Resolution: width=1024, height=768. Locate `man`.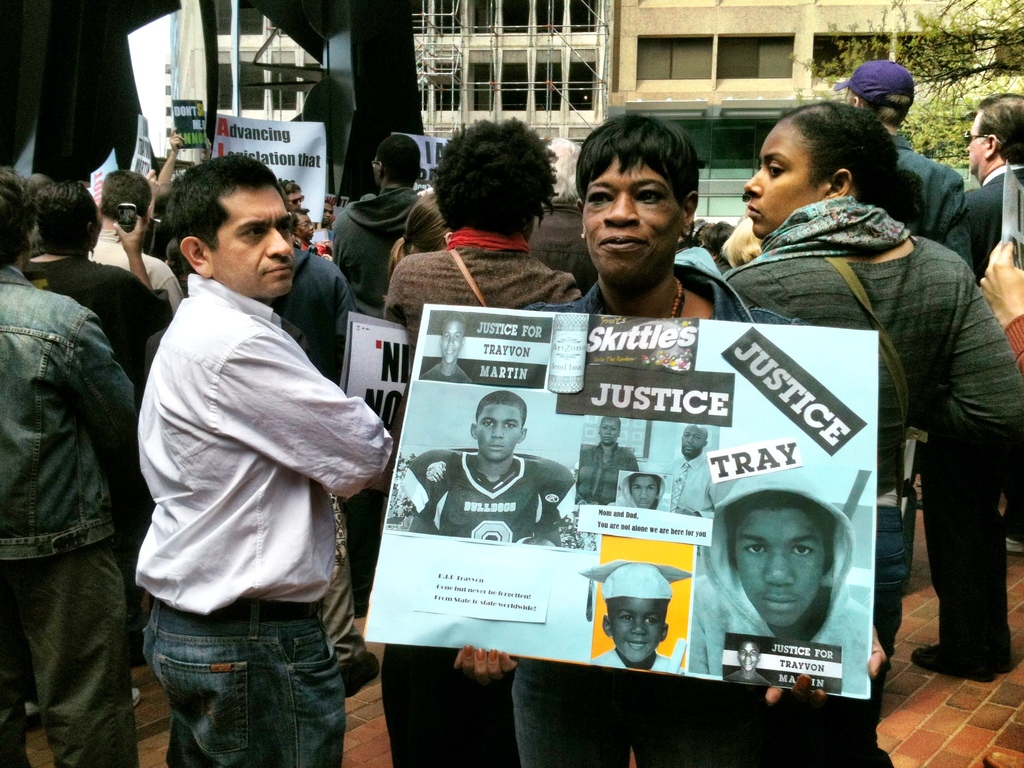
{"left": 918, "top": 97, "right": 1023, "bottom": 676}.
